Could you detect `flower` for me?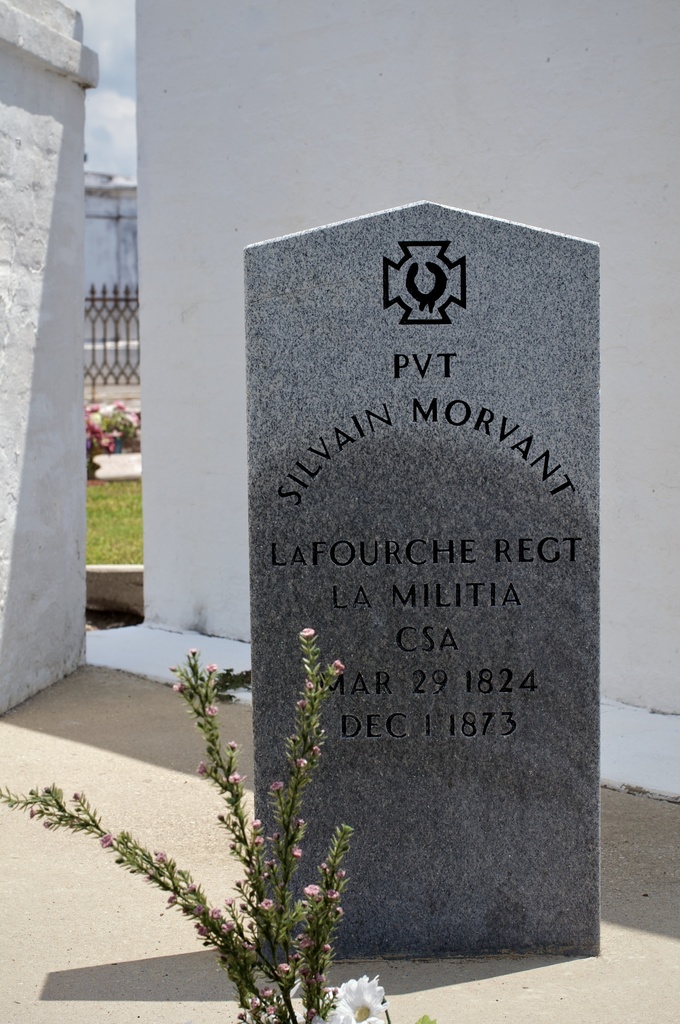
Detection result: <bbox>206, 708, 218, 711</bbox>.
